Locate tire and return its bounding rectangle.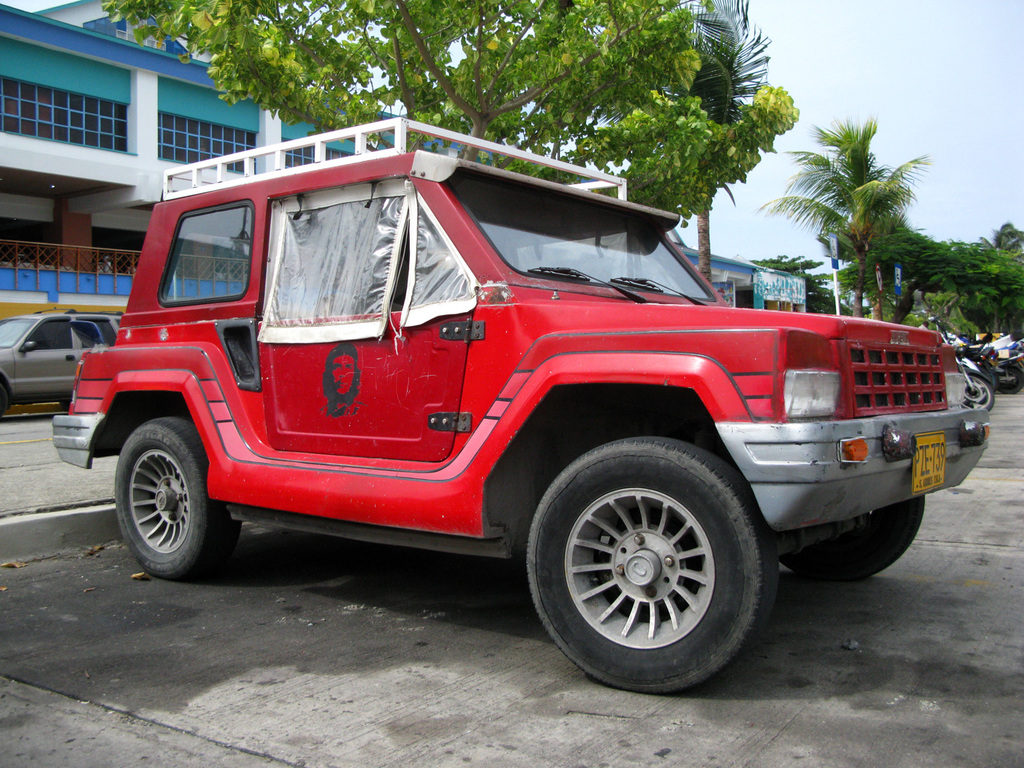
963 378 995 409.
